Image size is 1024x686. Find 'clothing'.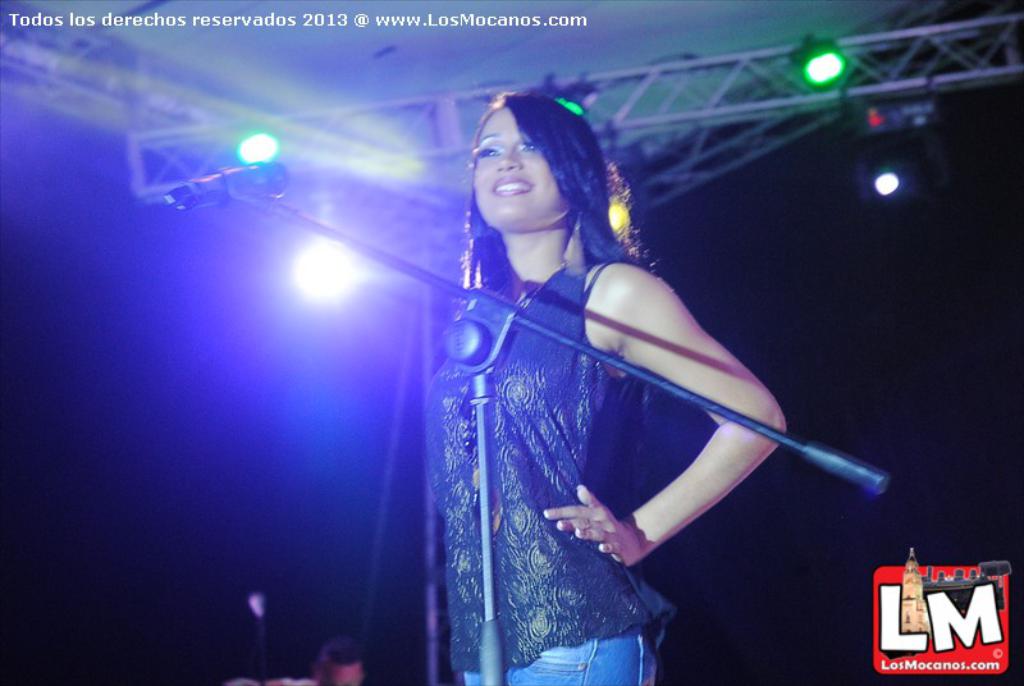
[416, 260, 673, 685].
